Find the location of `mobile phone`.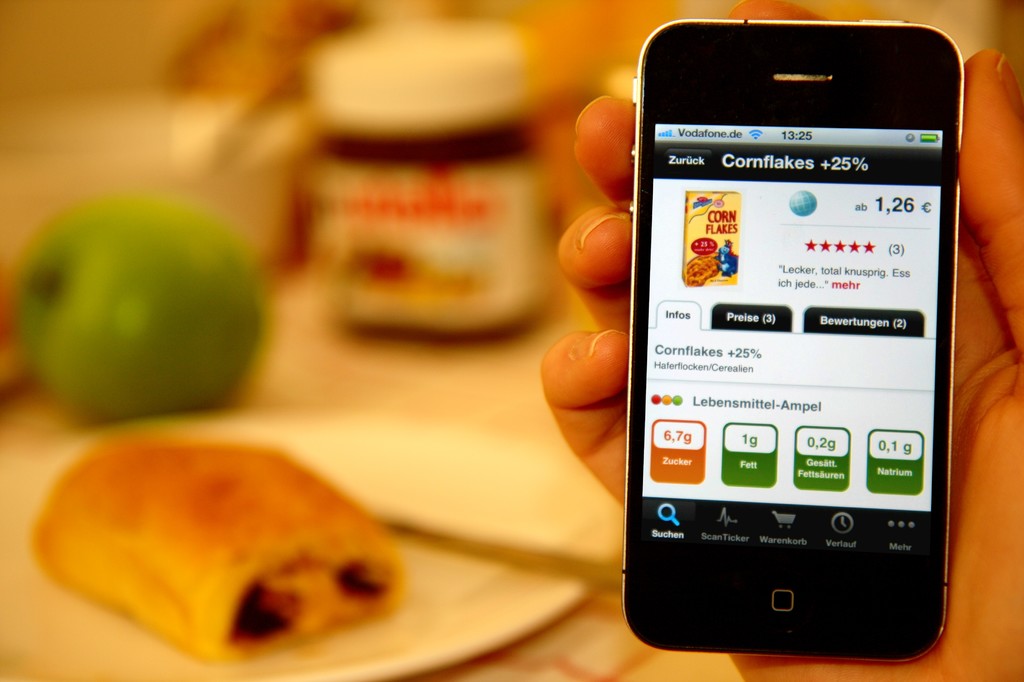
Location: {"x1": 629, "y1": 0, "x2": 987, "y2": 681}.
